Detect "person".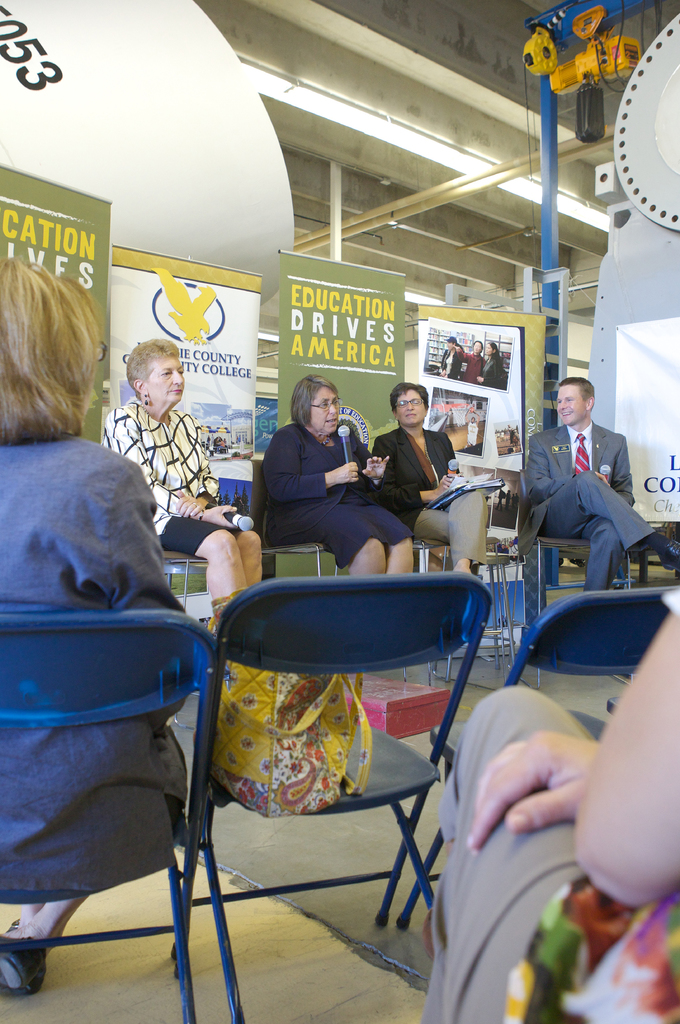
Detected at Rect(439, 333, 461, 380).
